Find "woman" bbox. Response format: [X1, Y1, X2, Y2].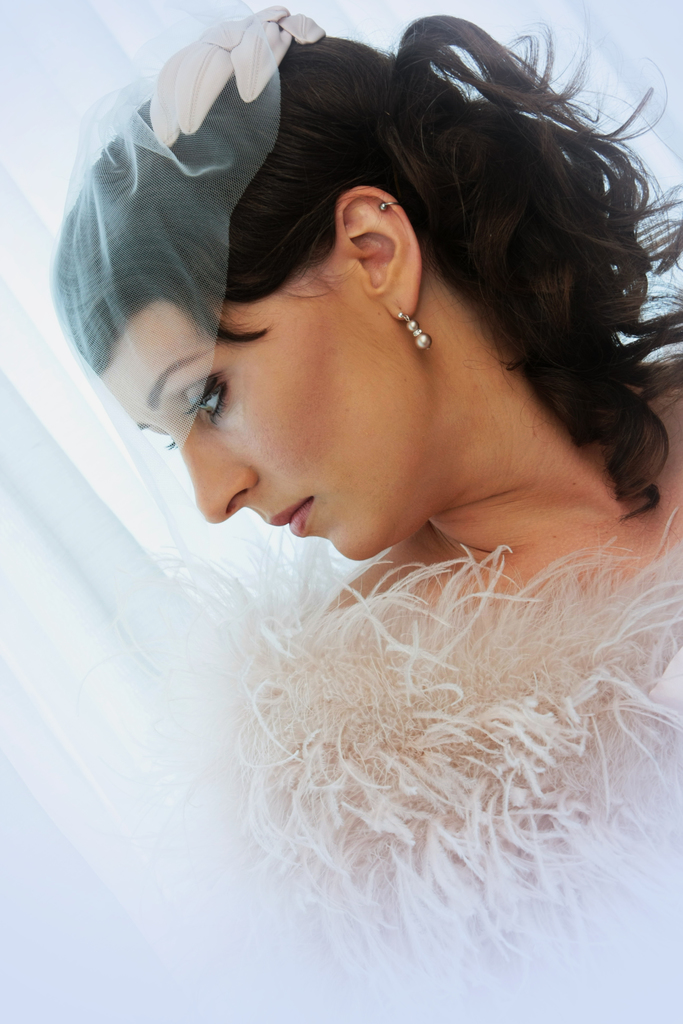
[22, 50, 682, 924].
